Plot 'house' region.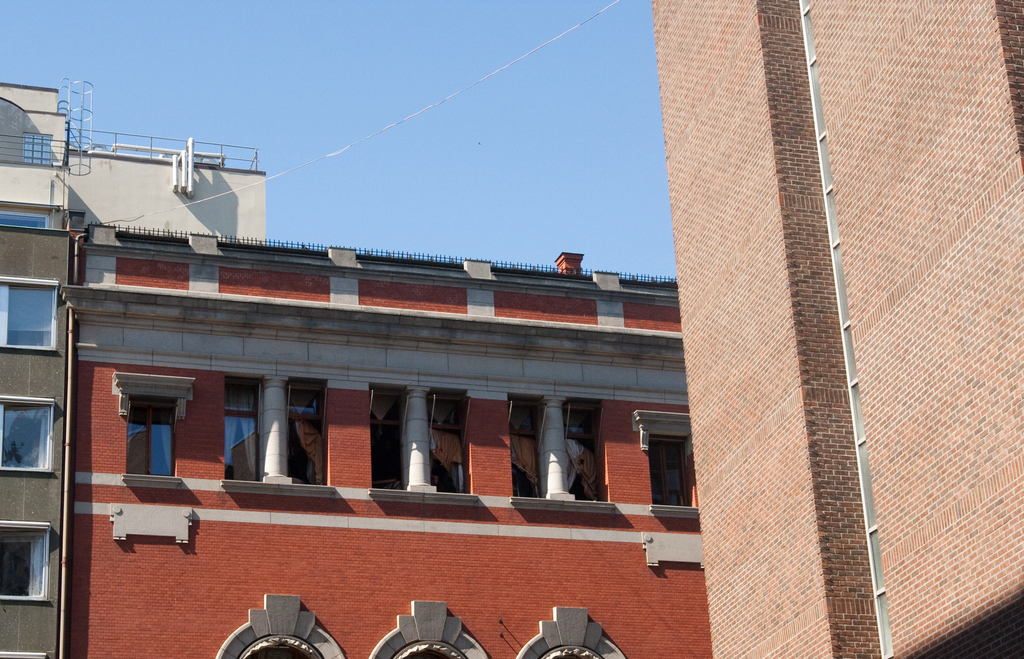
Plotted at (61,252,714,658).
